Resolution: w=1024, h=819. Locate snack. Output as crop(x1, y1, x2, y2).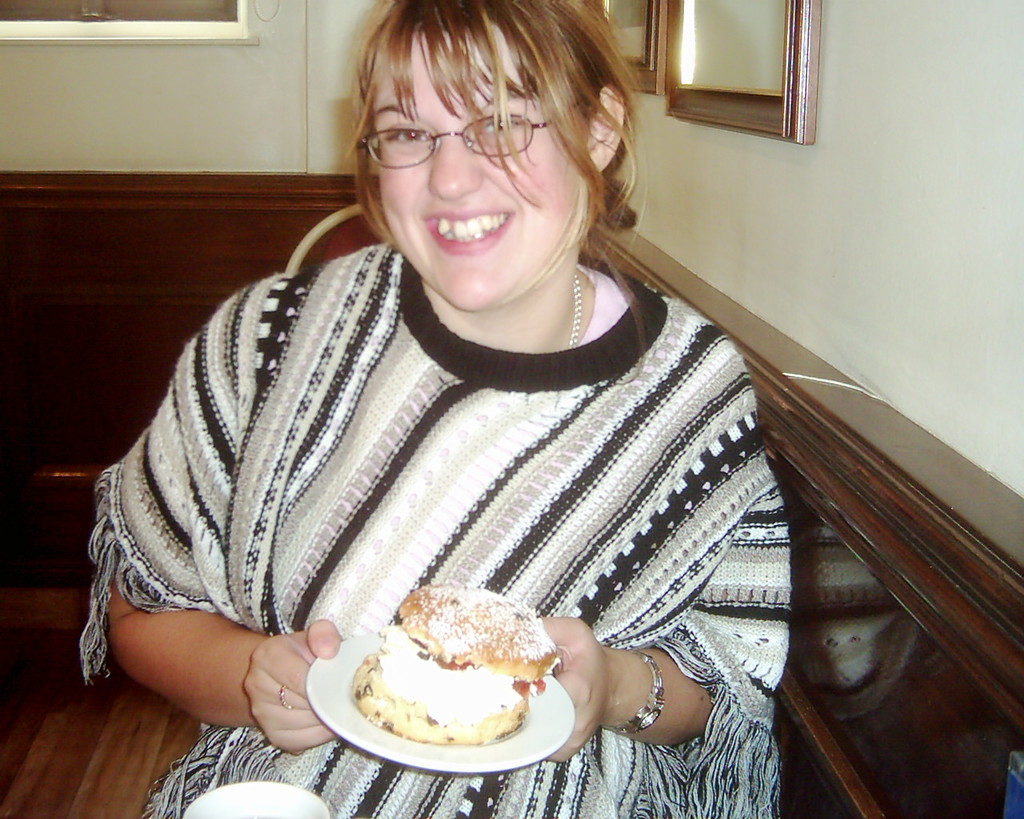
crop(315, 589, 552, 773).
